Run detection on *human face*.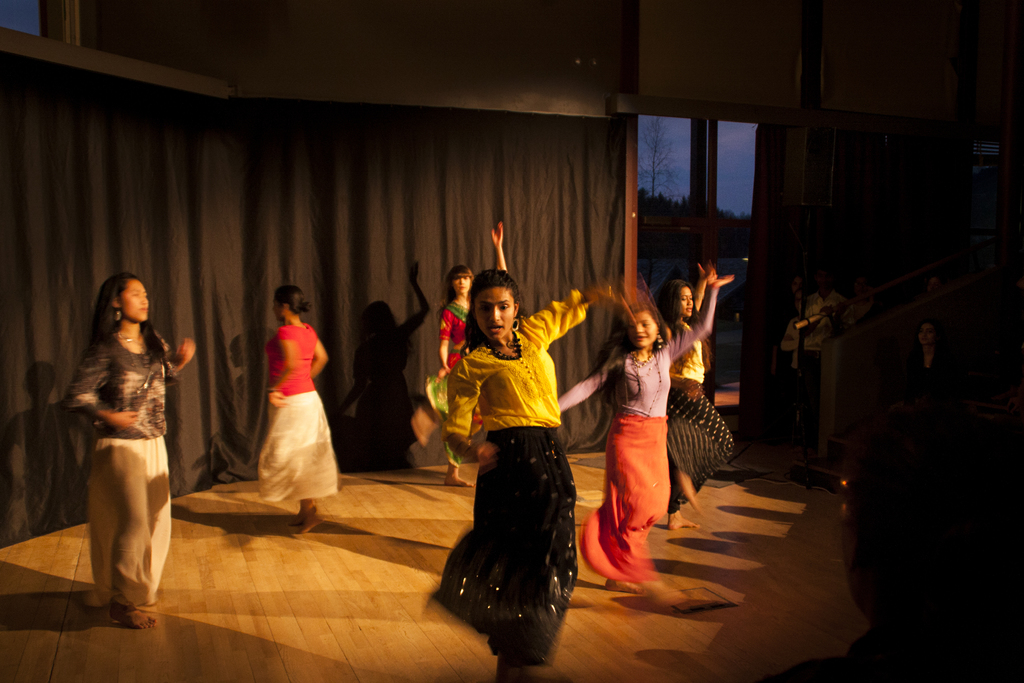
Result: bbox(622, 310, 662, 342).
